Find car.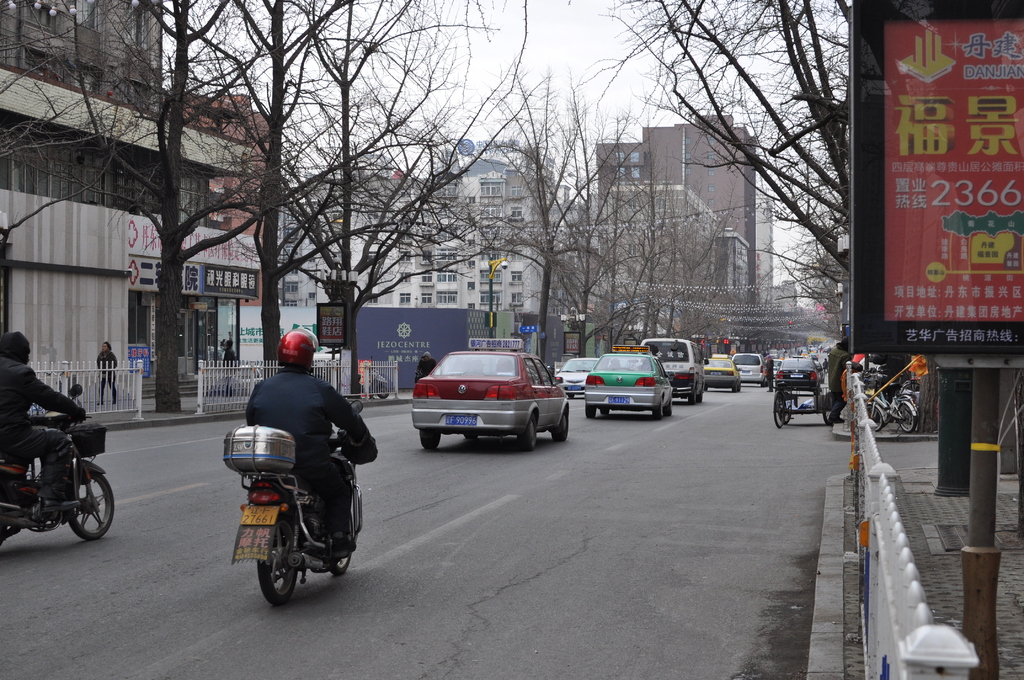
rect(411, 352, 573, 458).
